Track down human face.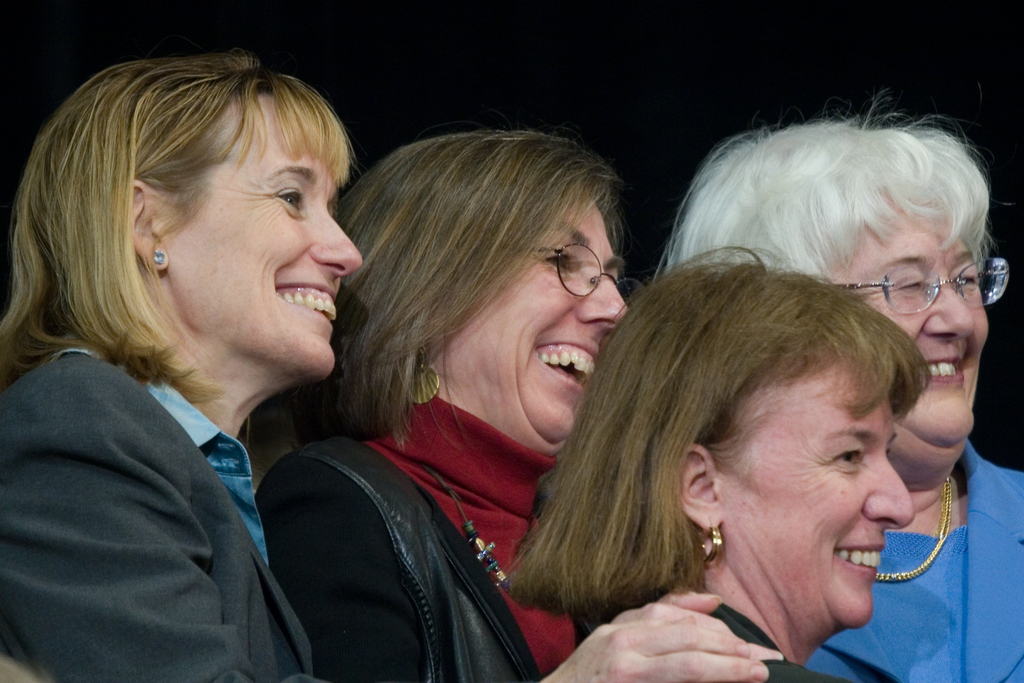
Tracked to 721:349:920:629.
